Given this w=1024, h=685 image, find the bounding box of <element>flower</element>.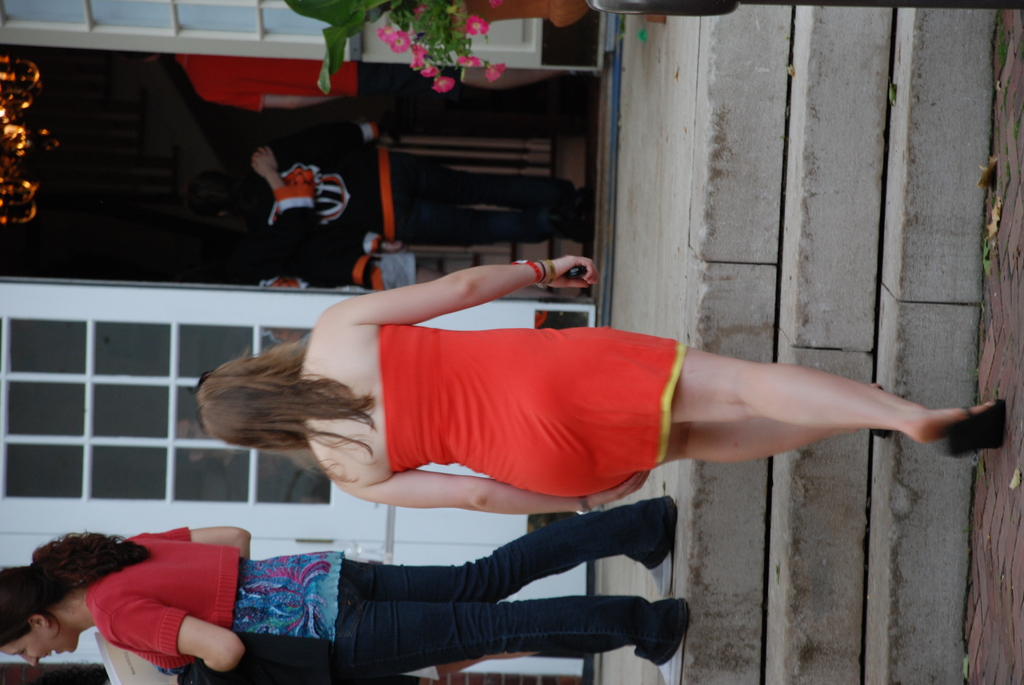
[x1=411, y1=46, x2=431, y2=65].
